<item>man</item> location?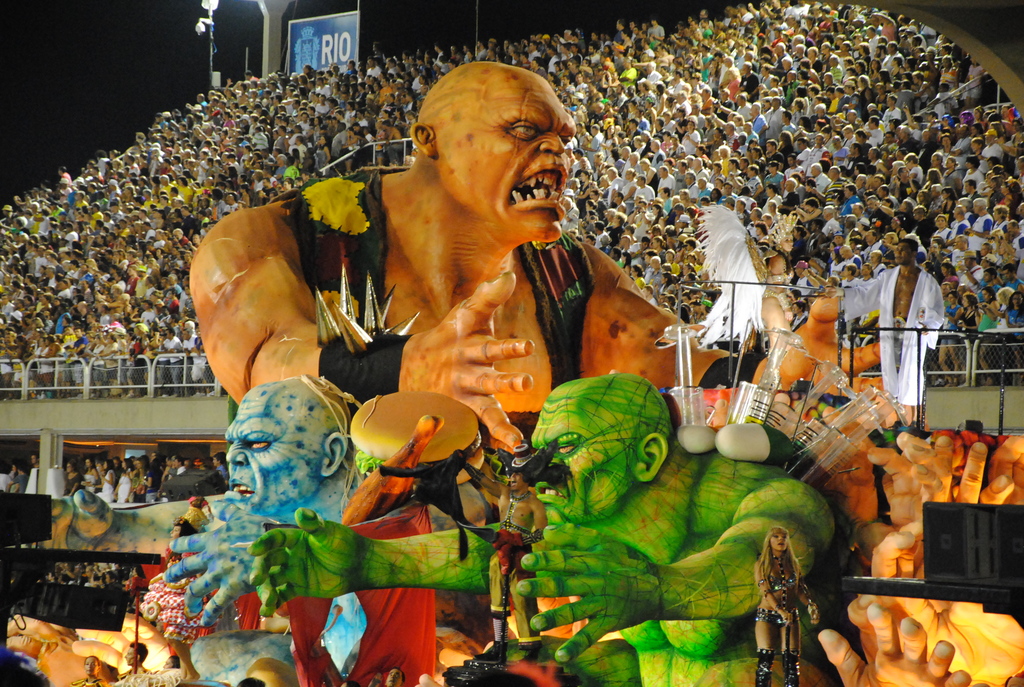
box(0, 383, 362, 686)
